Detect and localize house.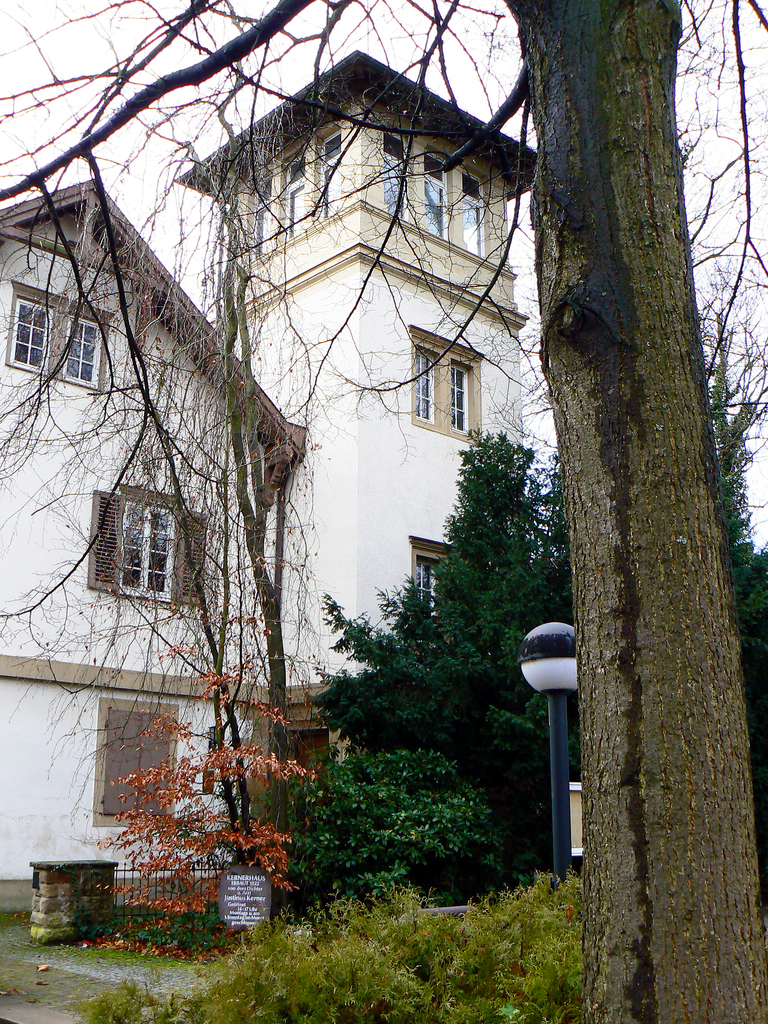
Localized at <box>0,61,520,870</box>.
